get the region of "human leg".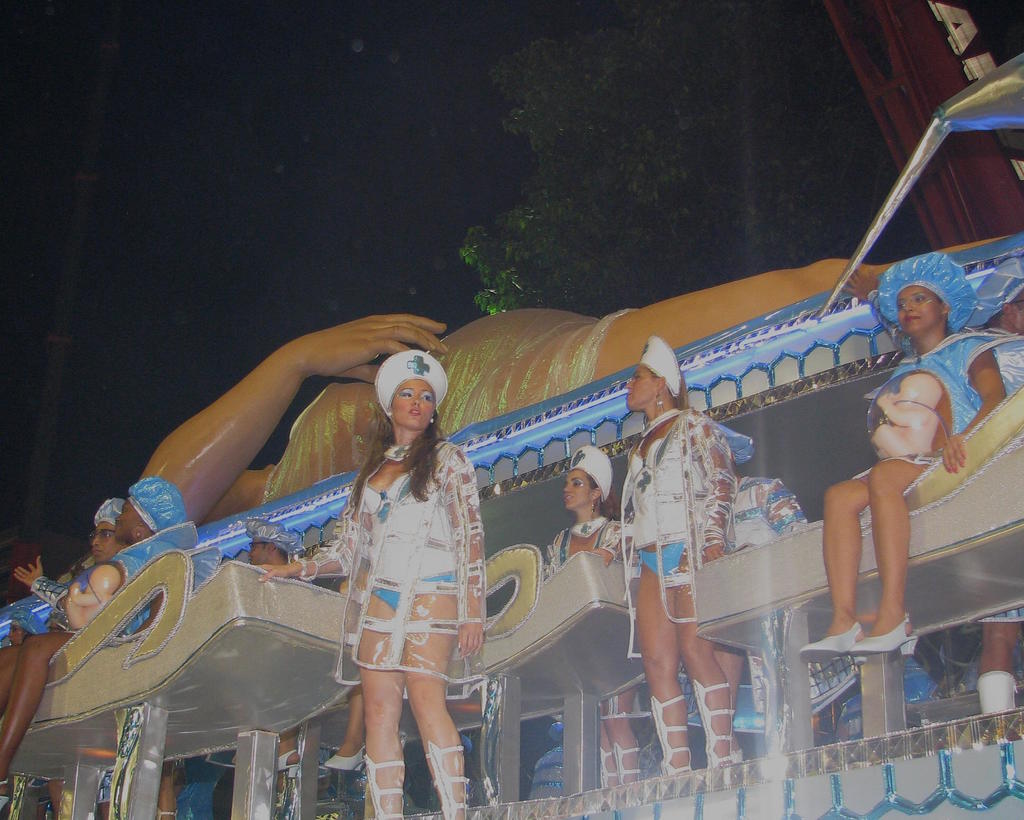
box=[845, 452, 943, 652].
